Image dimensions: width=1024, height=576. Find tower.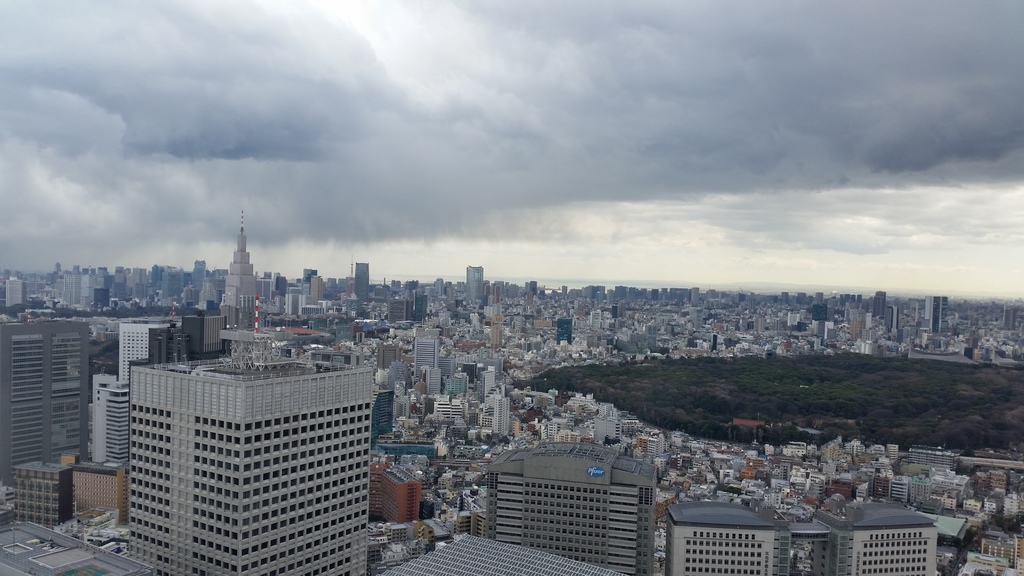
rect(555, 310, 576, 343).
